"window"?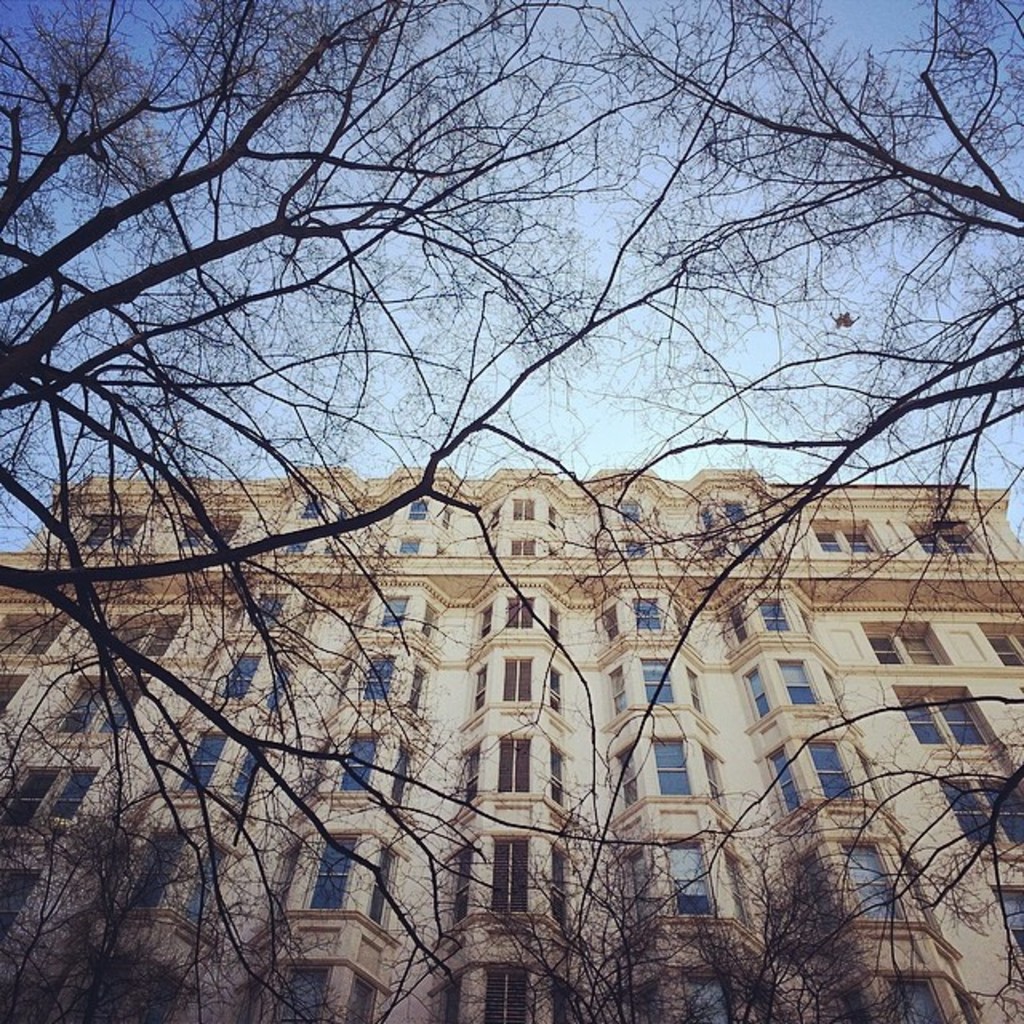
BBox(667, 835, 710, 920)
